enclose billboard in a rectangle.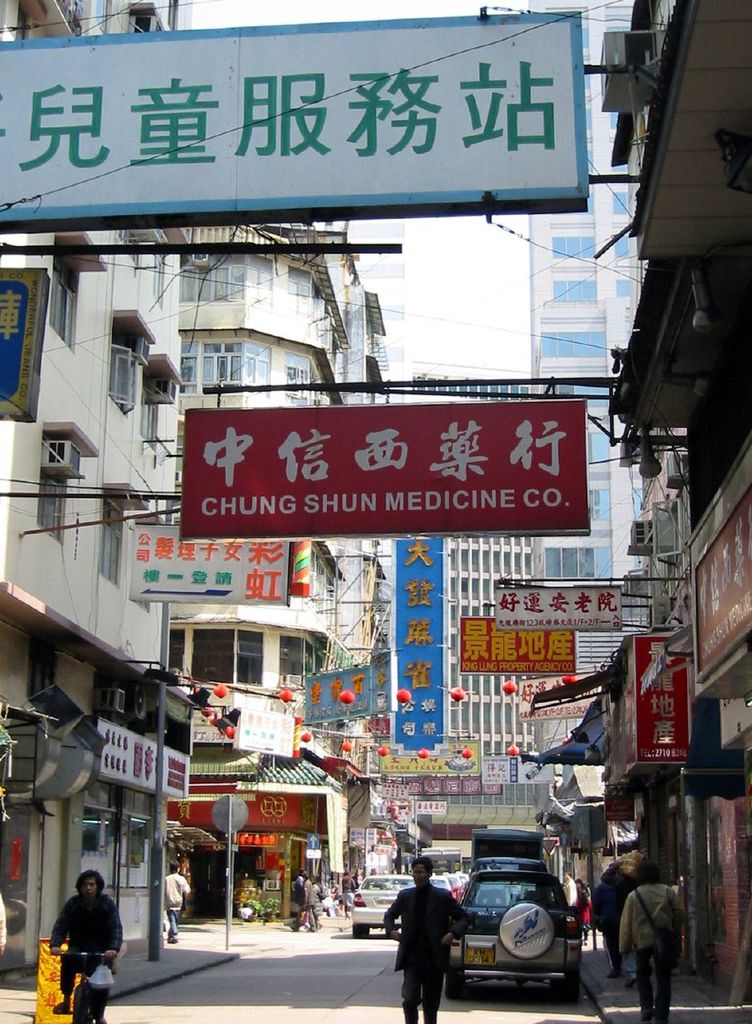
(287,652,390,722).
